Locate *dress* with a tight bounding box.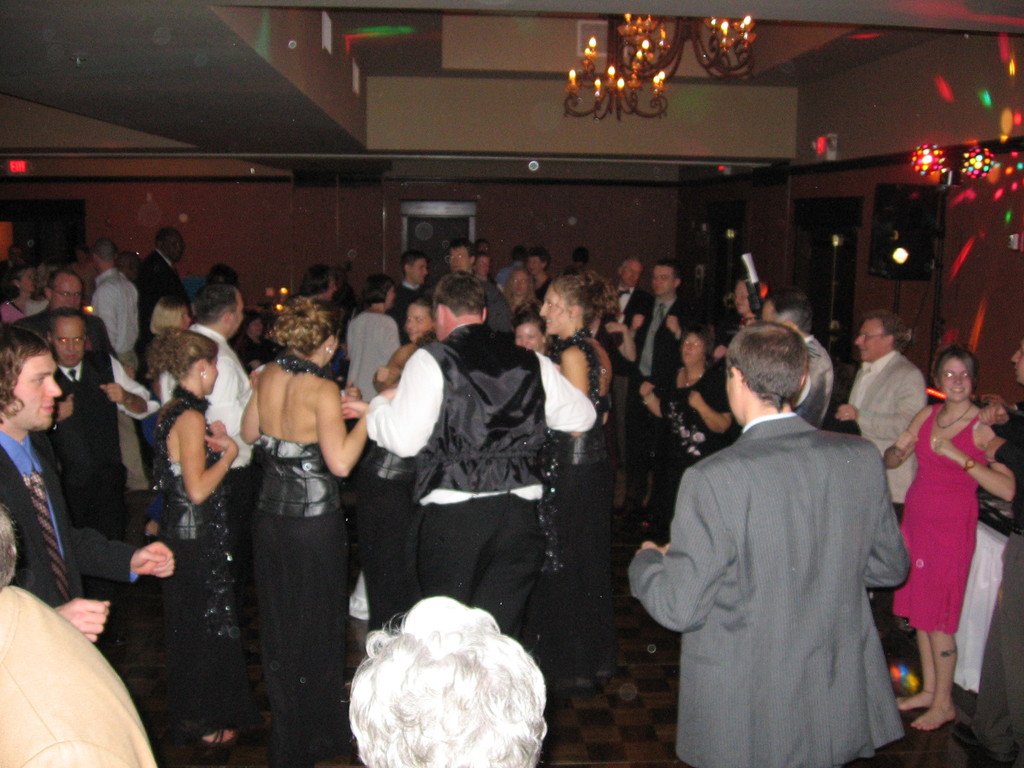
l=259, t=436, r=346, b=764.
